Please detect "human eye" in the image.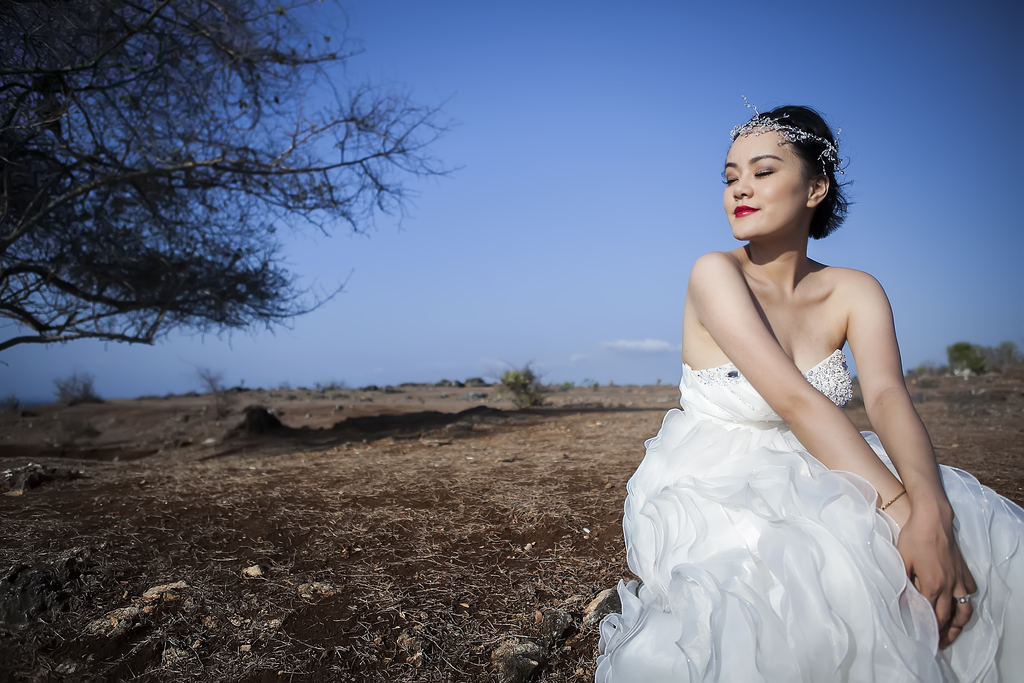
bbox=(751, 162, 775, 182).
